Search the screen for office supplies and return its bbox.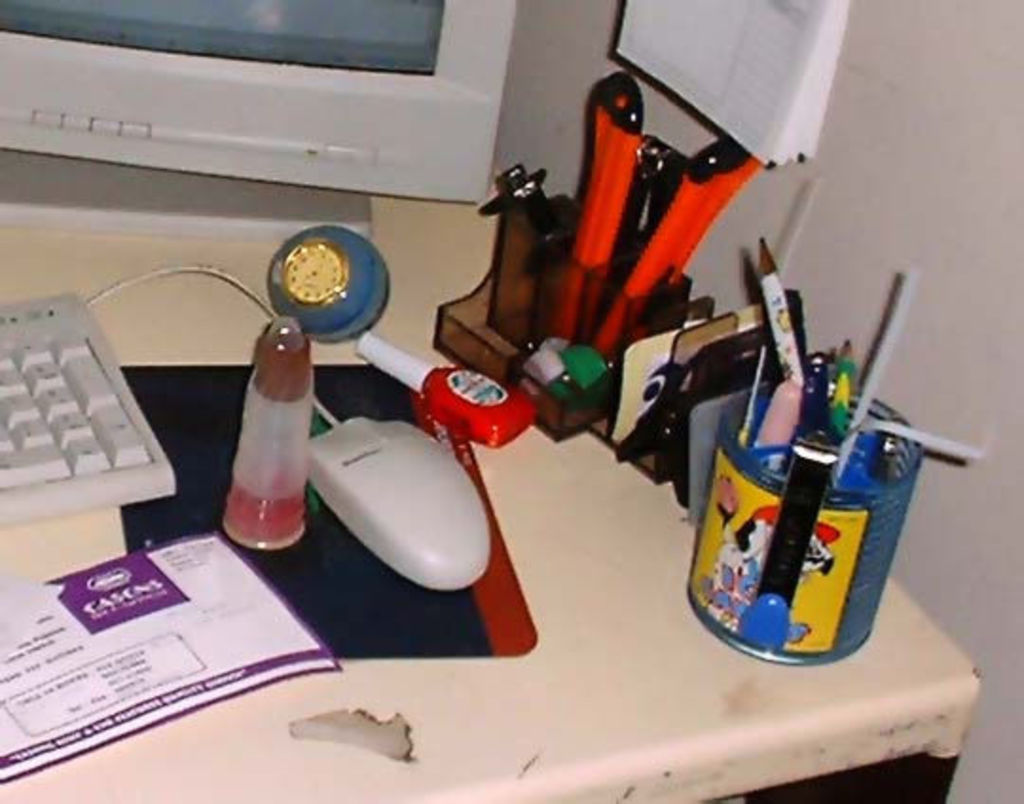
Found: bbox(601, 127, 766, 339).
